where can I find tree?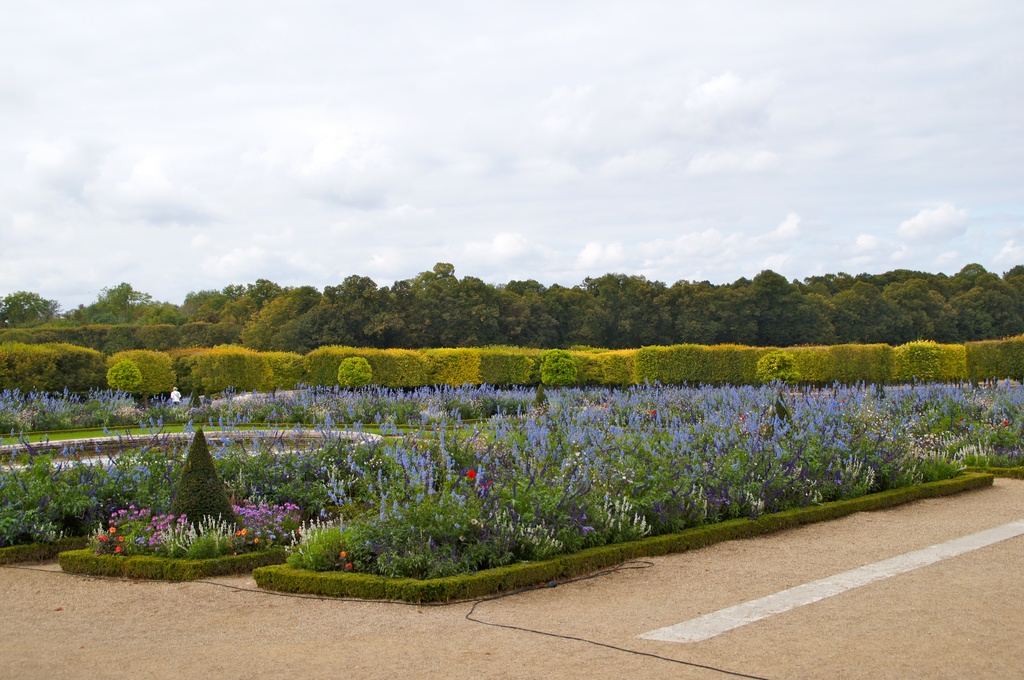
You can find it at <region>0, 290, 61, 326</region>.
